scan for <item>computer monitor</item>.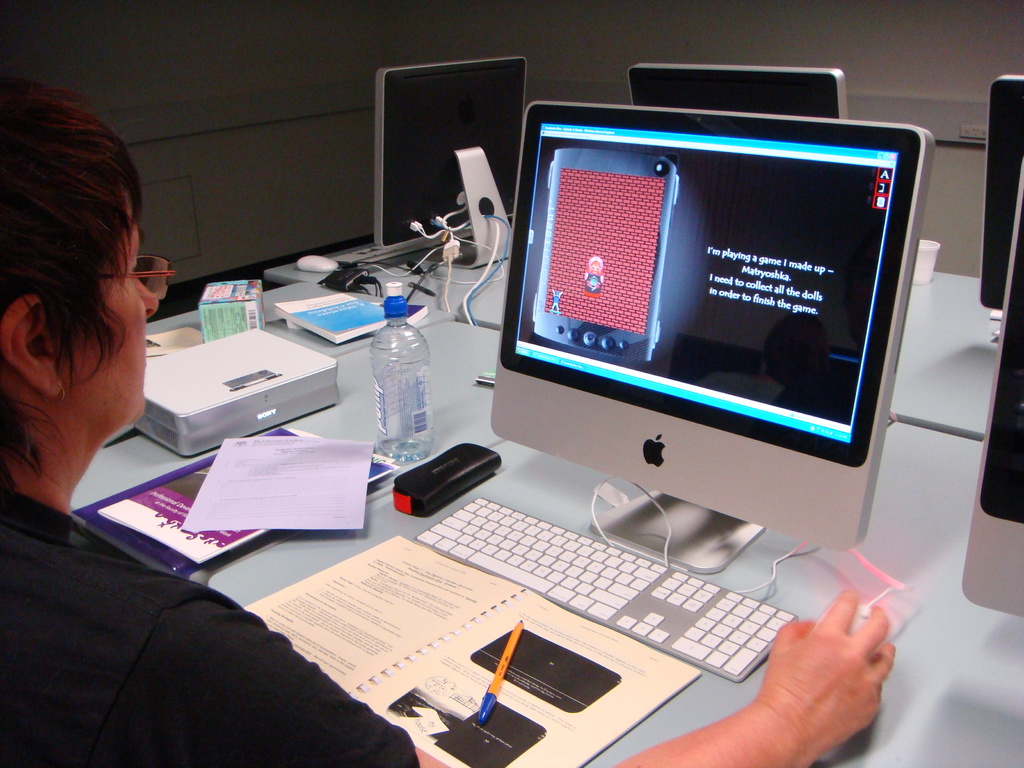
Scan result: {"x1": 375, "y1": 58, "x2": 536, "y2": 281}.
